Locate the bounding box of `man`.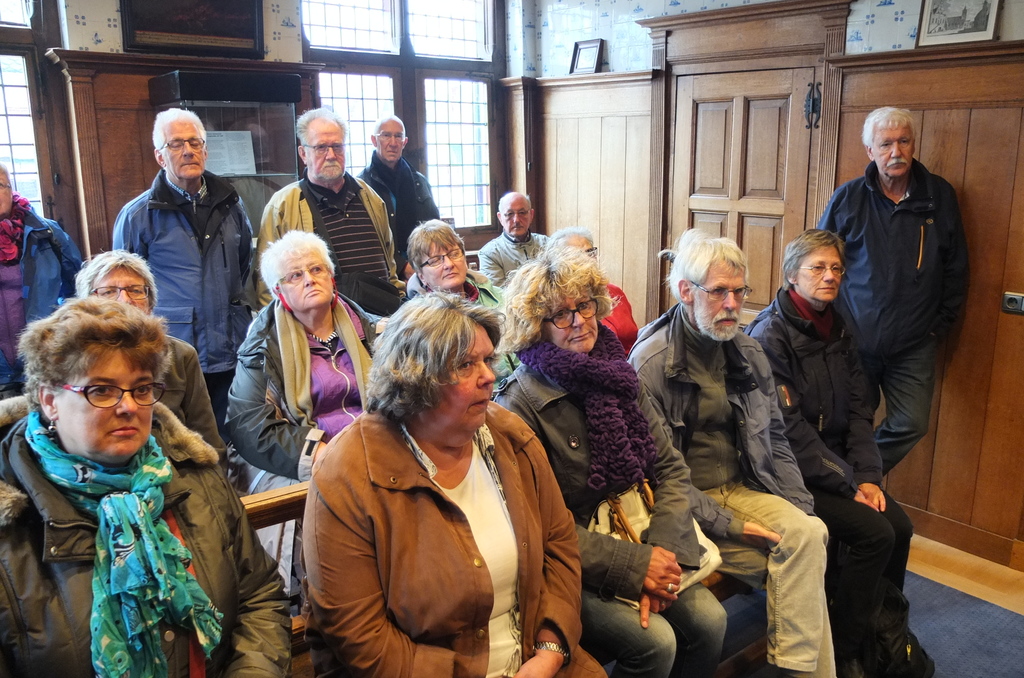
Bounding box: 815/107/967/472.
